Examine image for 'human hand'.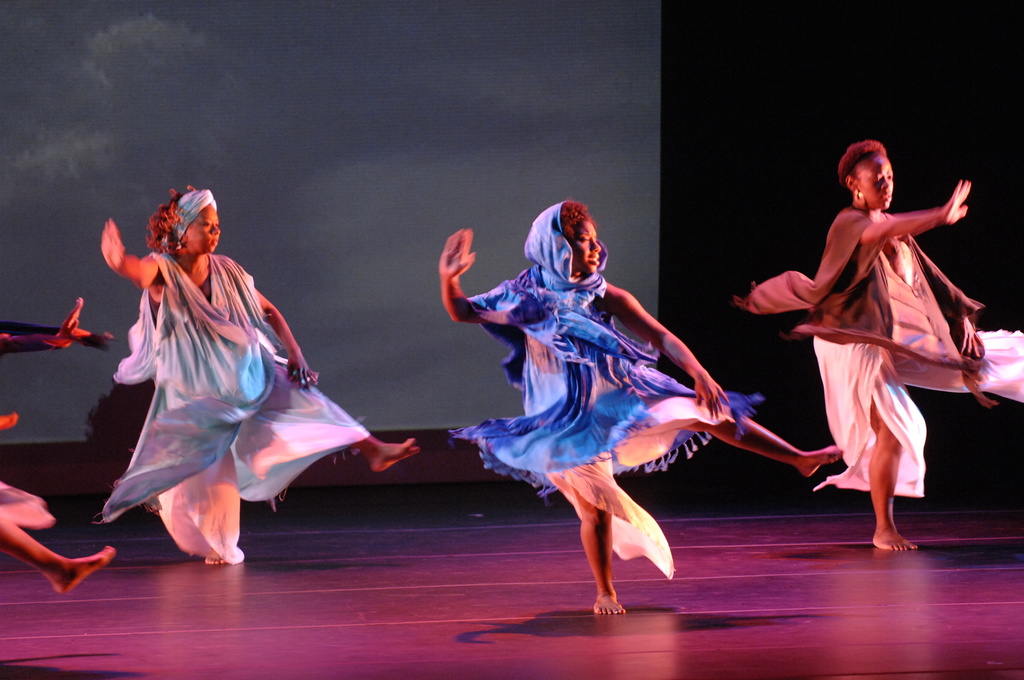
Examination result: 284/355/320/394.
